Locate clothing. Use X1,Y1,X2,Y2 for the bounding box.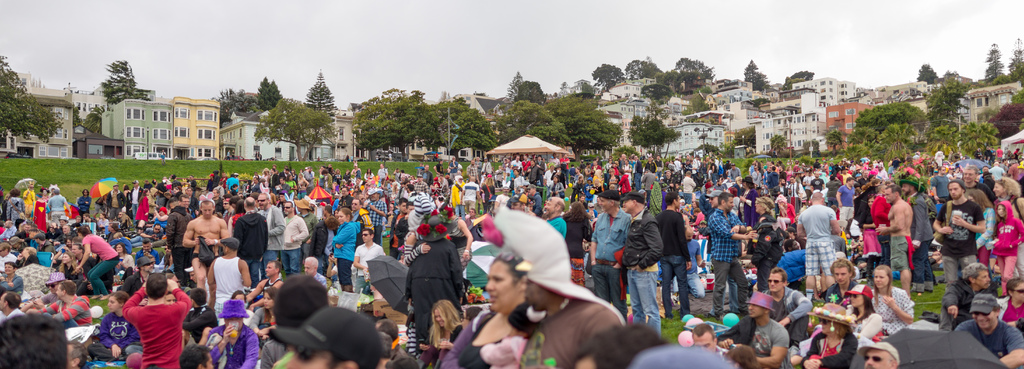
911,193,932,241.
